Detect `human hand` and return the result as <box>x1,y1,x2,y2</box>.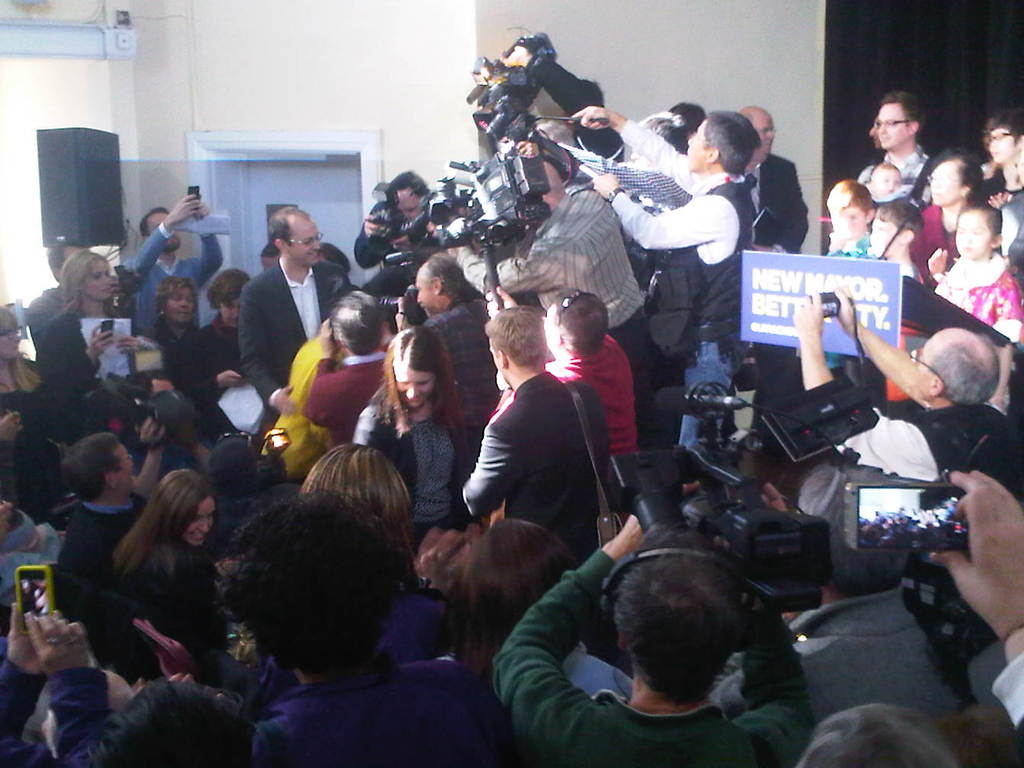
<box>274,382,299,418</box>.
